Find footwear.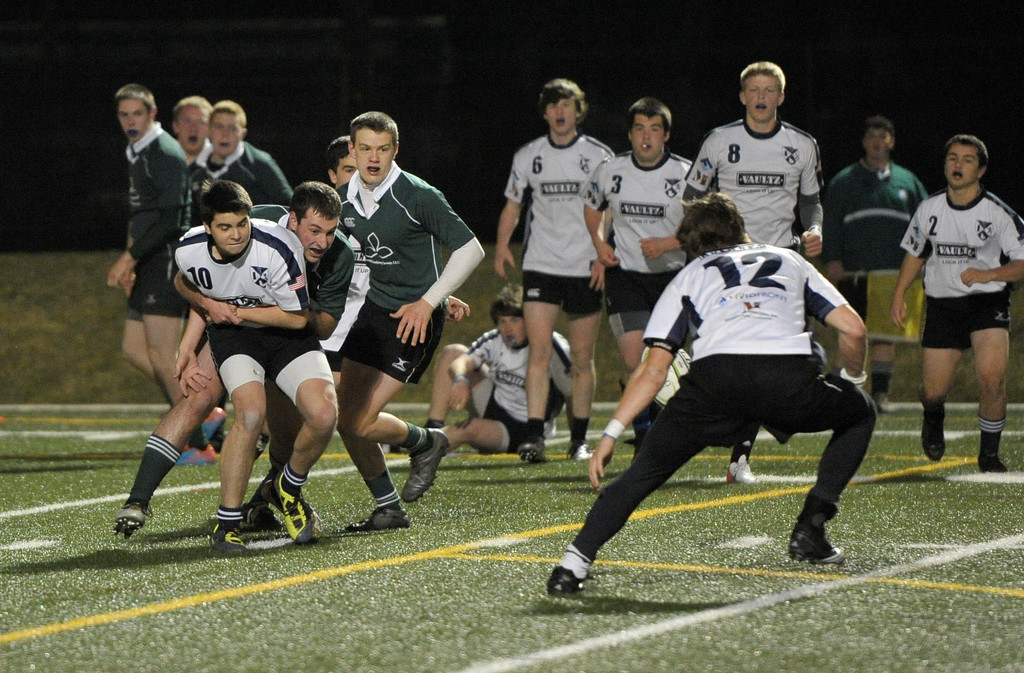
[567, 441, 591, 460].
